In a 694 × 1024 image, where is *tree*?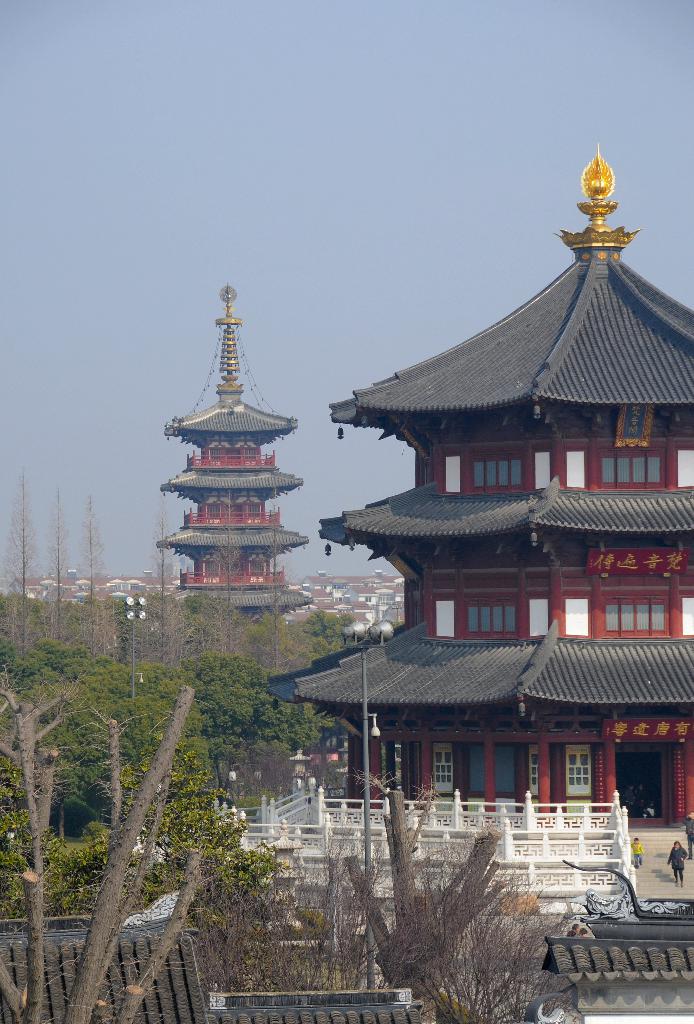
crop(312, 747, 565, 1023).
